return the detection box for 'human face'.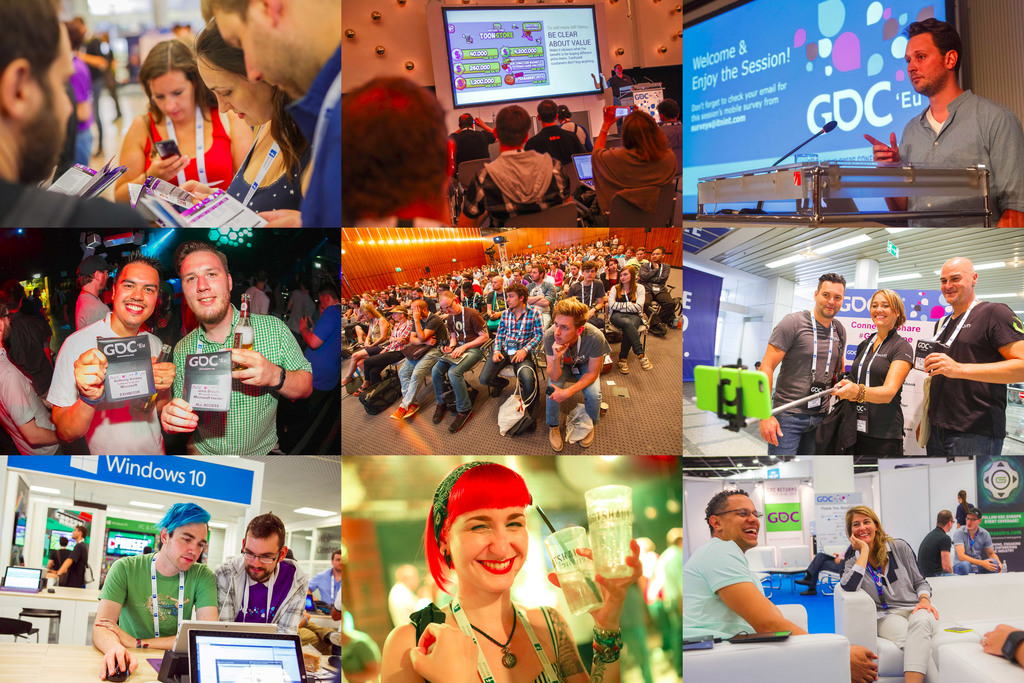
l=170, t=522, r=206, b=575.
